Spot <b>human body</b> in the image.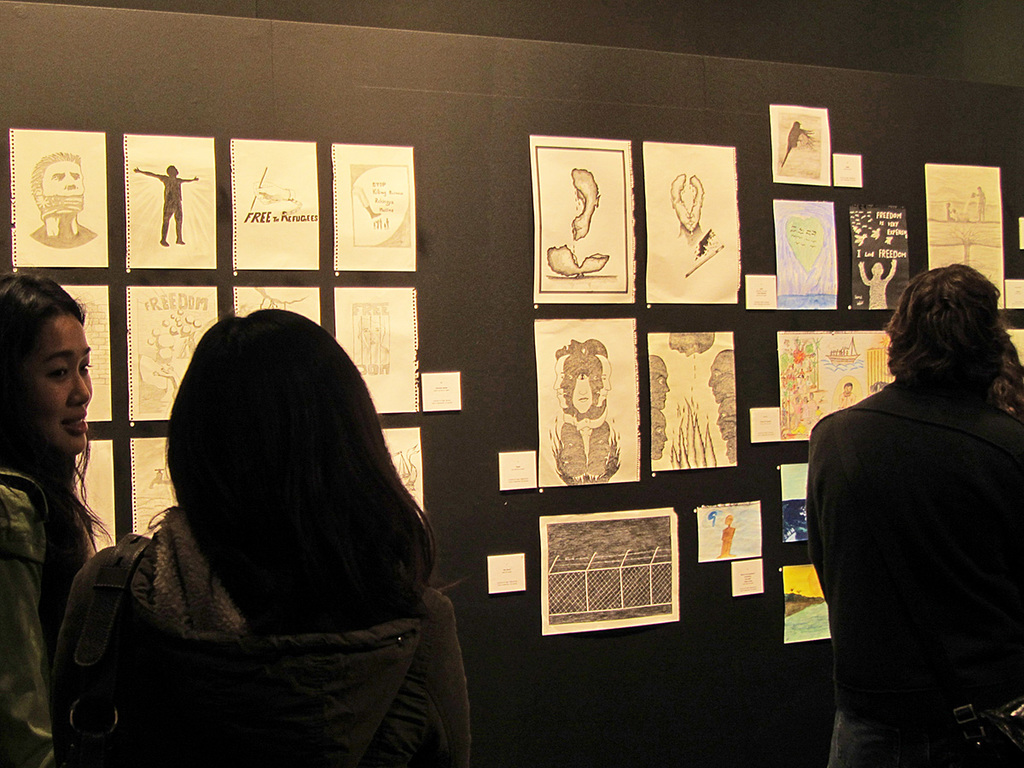
<b>human body</b> found at [x1=854, y1=261, x2=899, y2=315].
